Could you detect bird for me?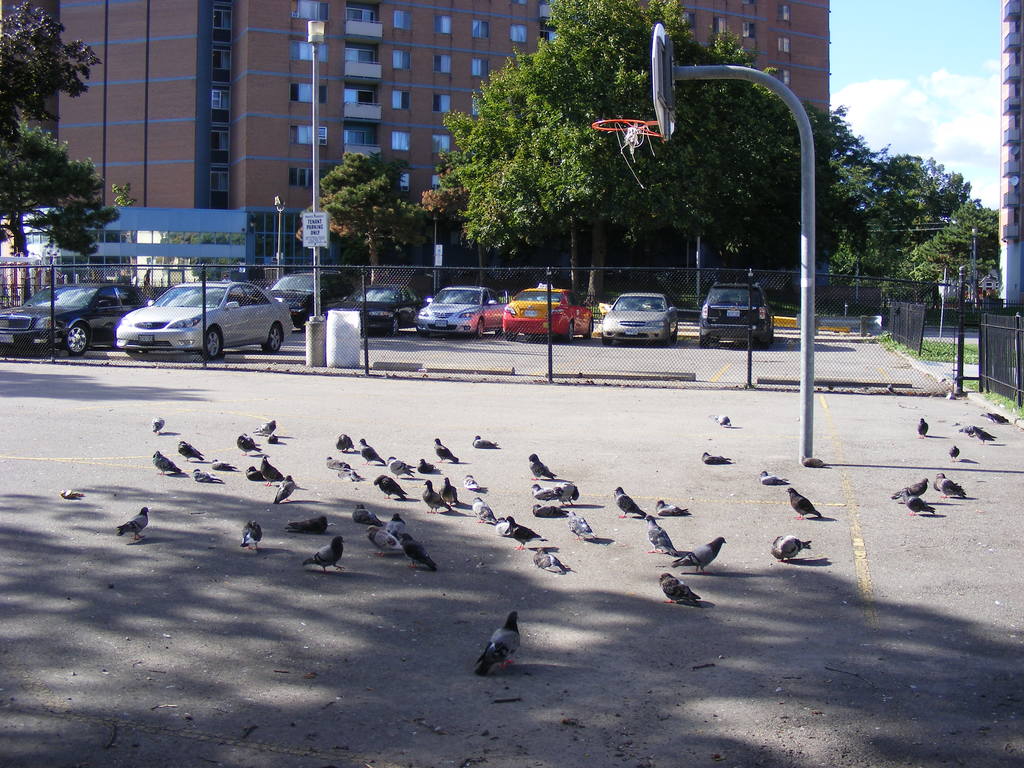
Detection result: pyautogui.locateOnScreen(934, 469, 969, 499).
